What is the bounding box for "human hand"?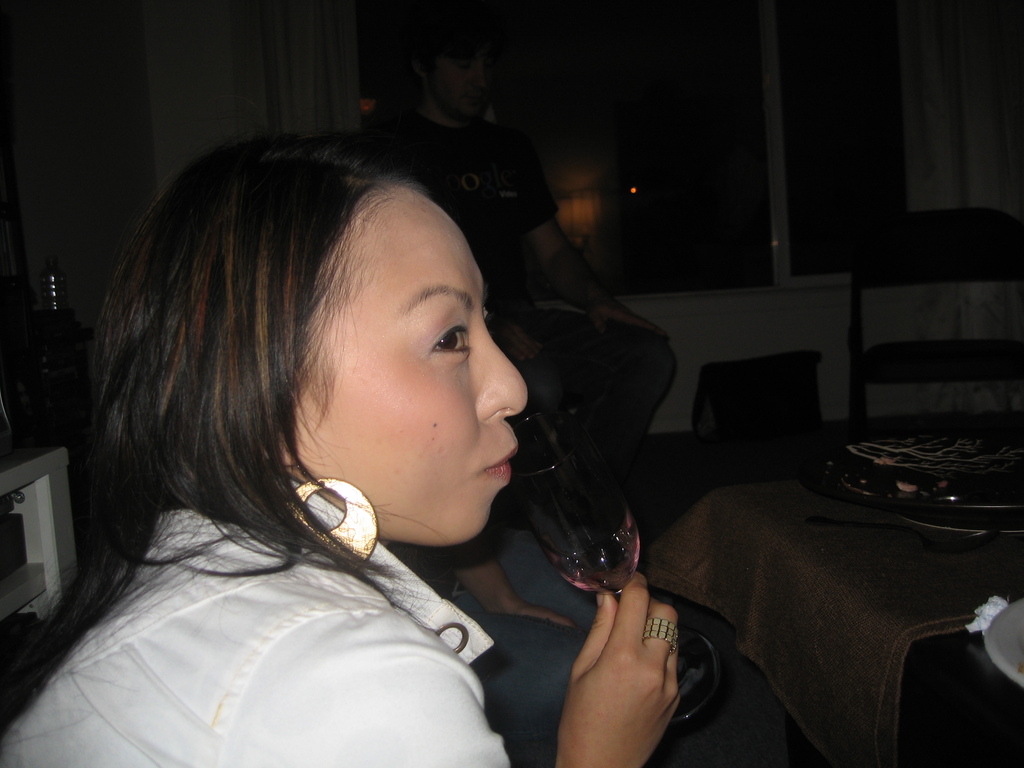
bbox(509, 604, 575, 628).
